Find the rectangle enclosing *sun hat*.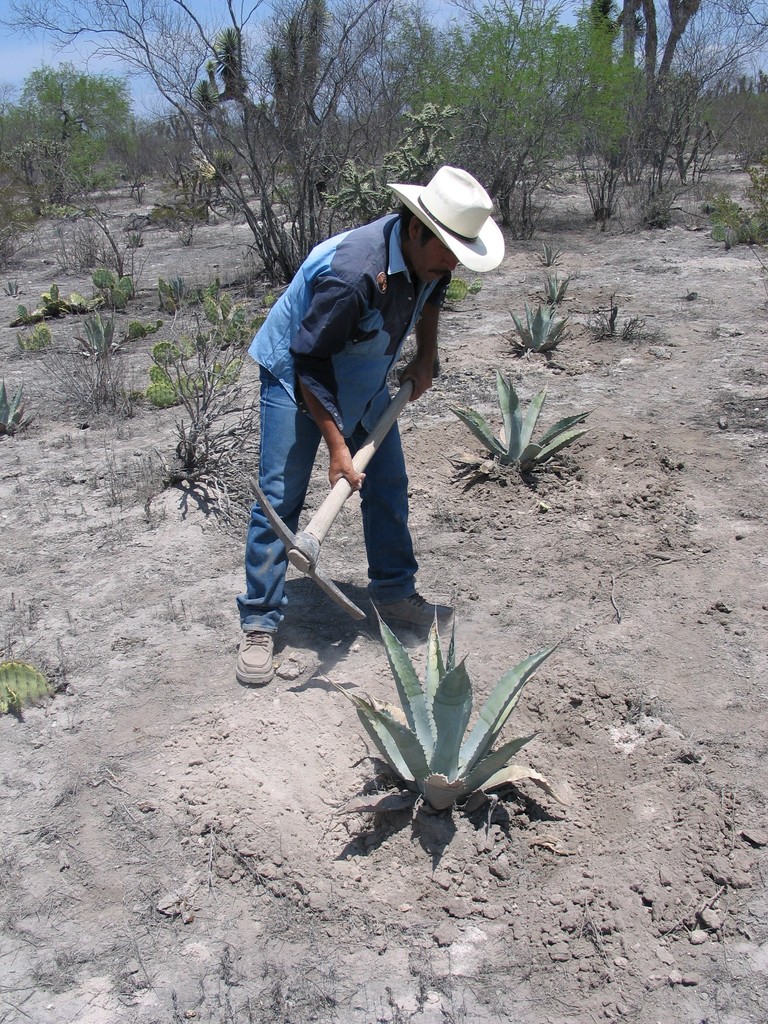
BBox(382, 164, 505, 279).
